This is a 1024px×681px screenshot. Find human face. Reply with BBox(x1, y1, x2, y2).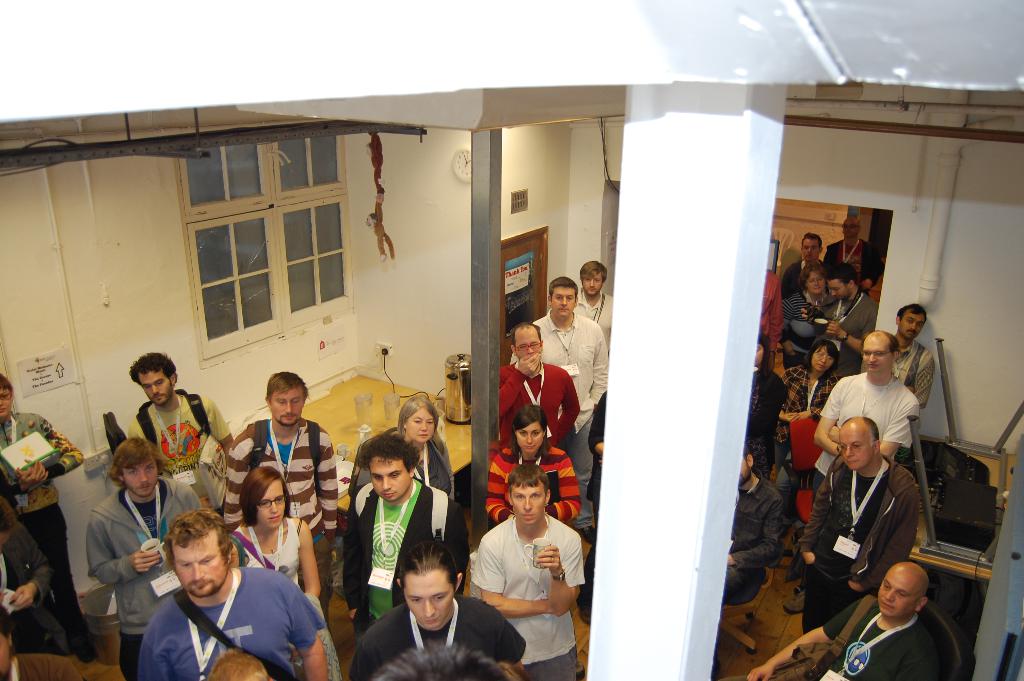
BBox(841, 429, 872, 475).
